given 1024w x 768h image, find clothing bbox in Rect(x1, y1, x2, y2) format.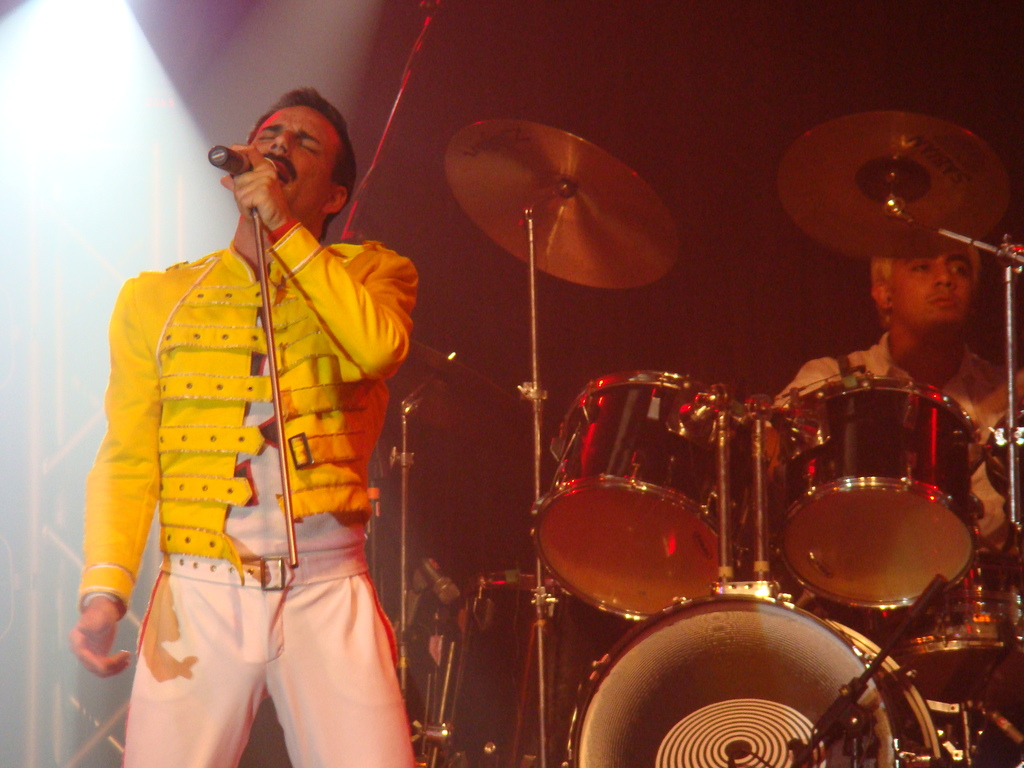
Rect(773, 325, 1018, 541).
